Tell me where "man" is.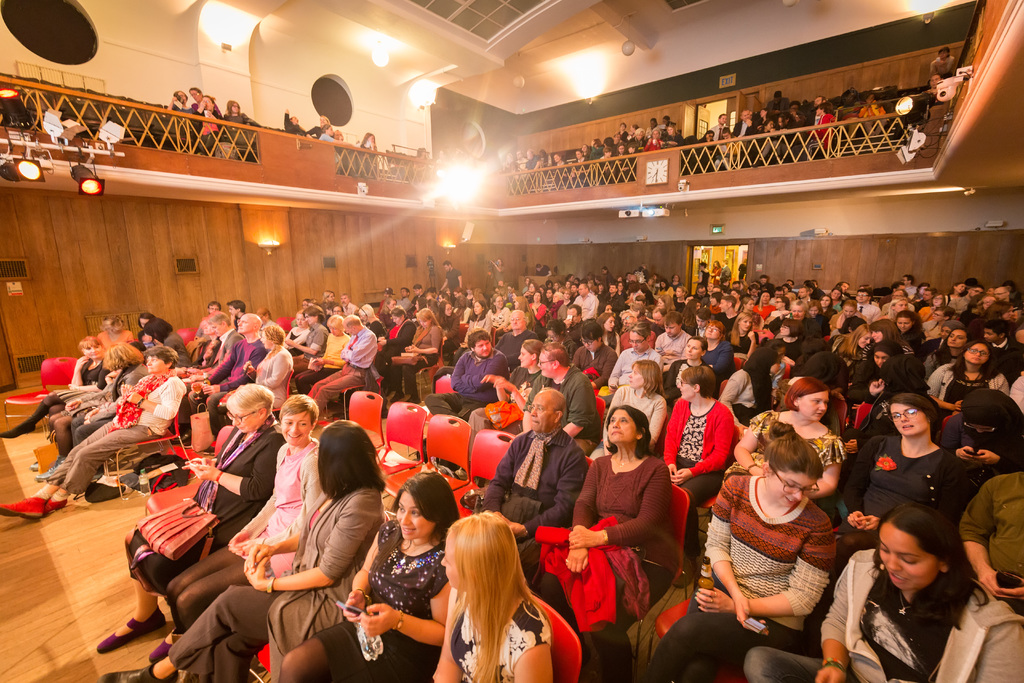
"man" is at [441,261,461,299].
